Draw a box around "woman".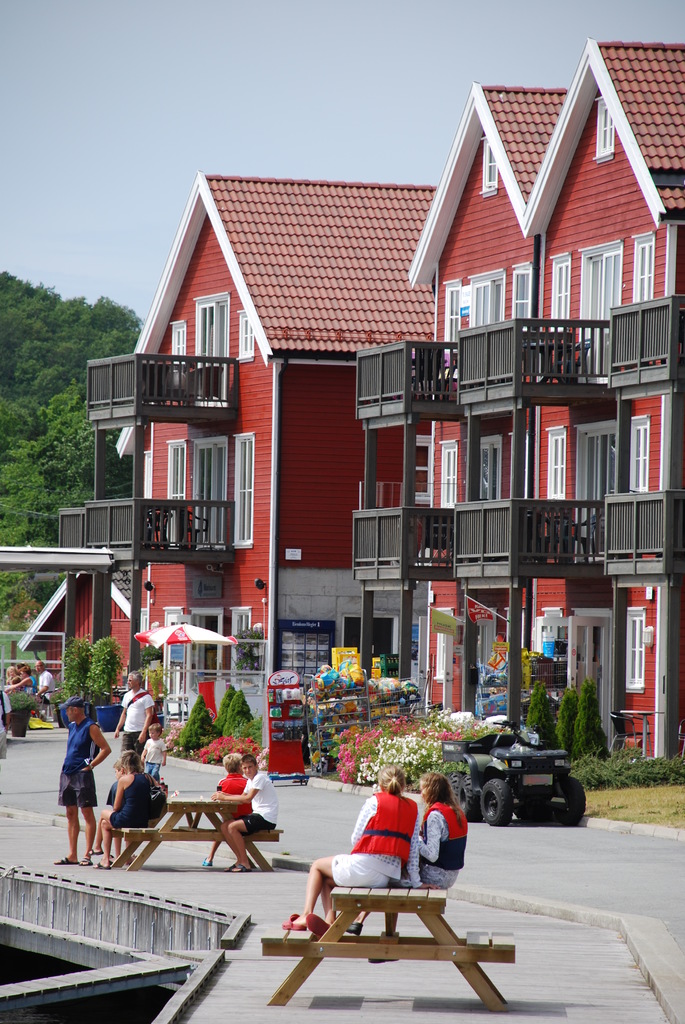
select_region(340, 771, 470, 968).
